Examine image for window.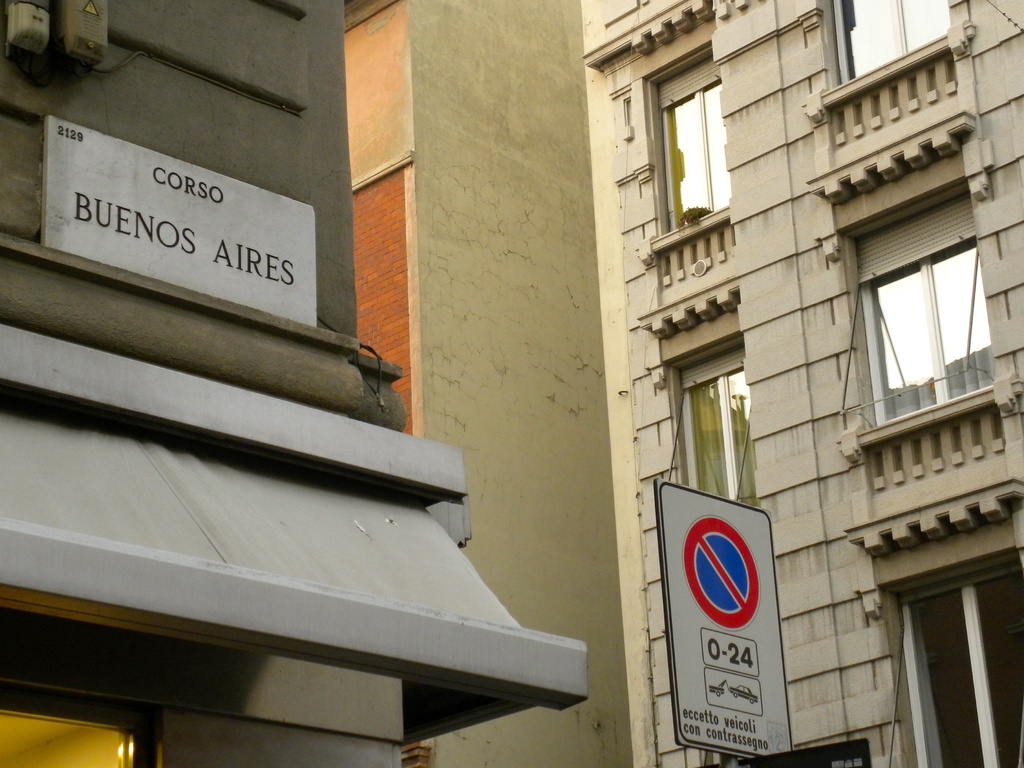
Examination result: bbox=(890, 554, 1023, 767).
